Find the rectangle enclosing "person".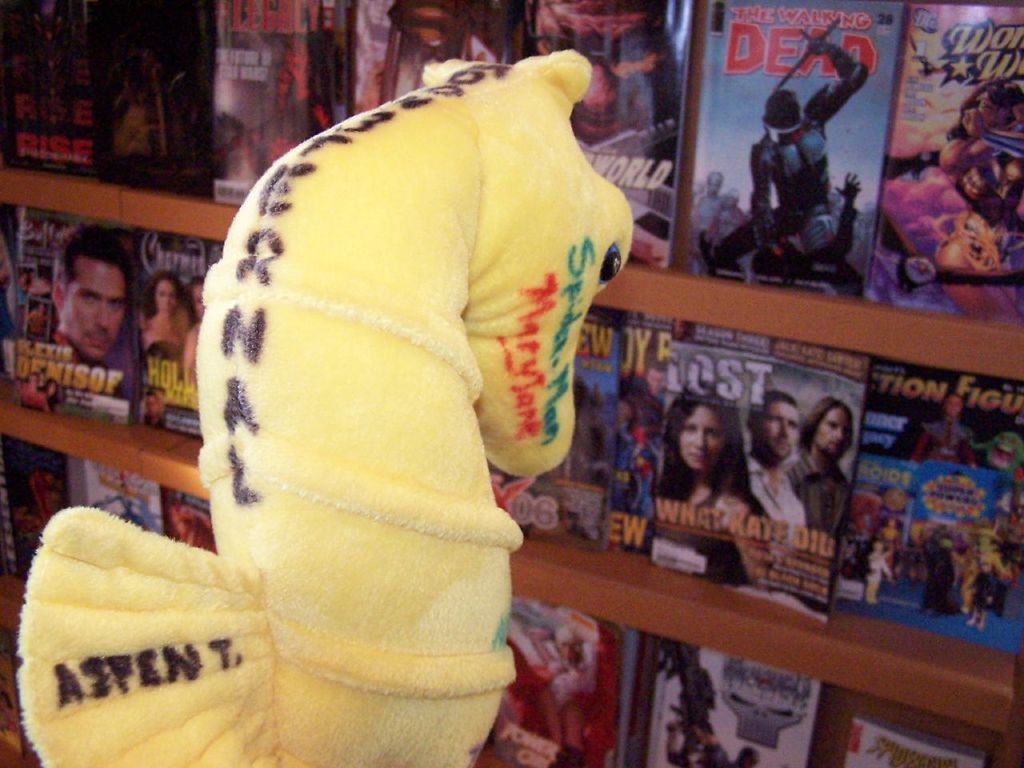
l=789, t=394, r=855, b=546.
